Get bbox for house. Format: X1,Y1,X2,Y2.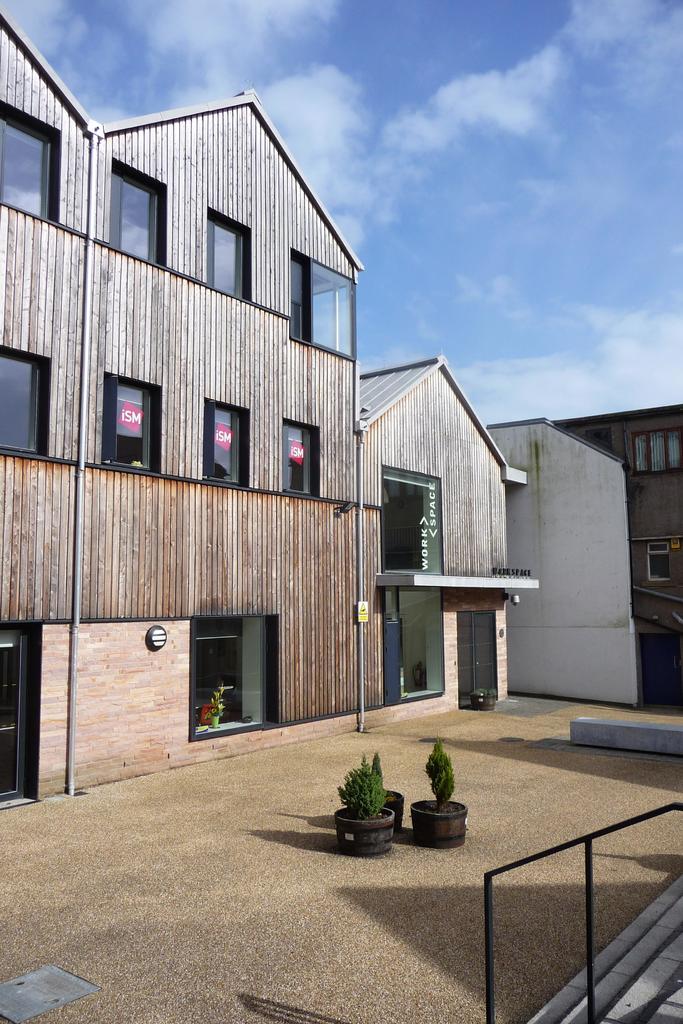
0,19,529,799.
